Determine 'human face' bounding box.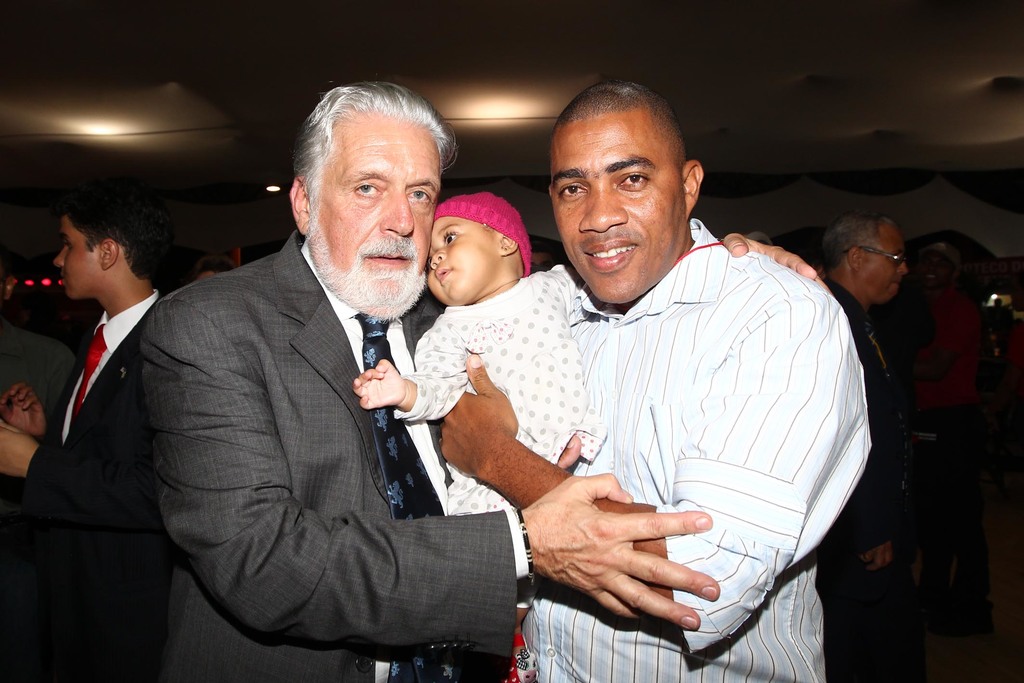
Determined: <box>550,117,686,304</box>.
